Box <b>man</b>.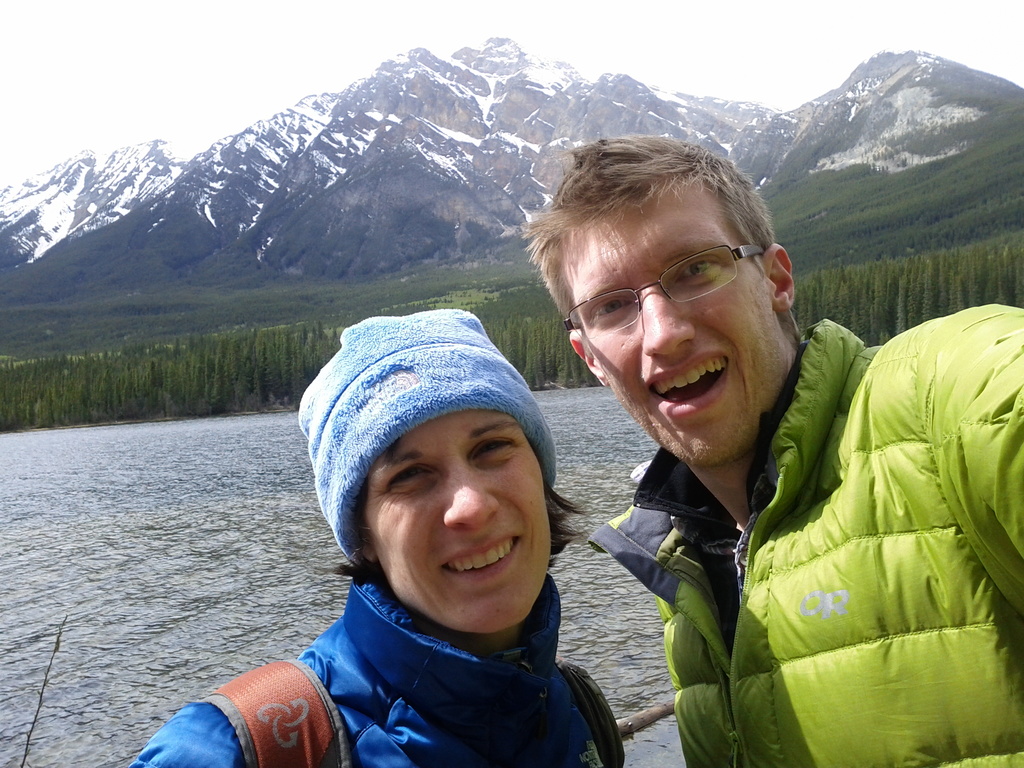
BBox(517, 136, 1014, 767).
